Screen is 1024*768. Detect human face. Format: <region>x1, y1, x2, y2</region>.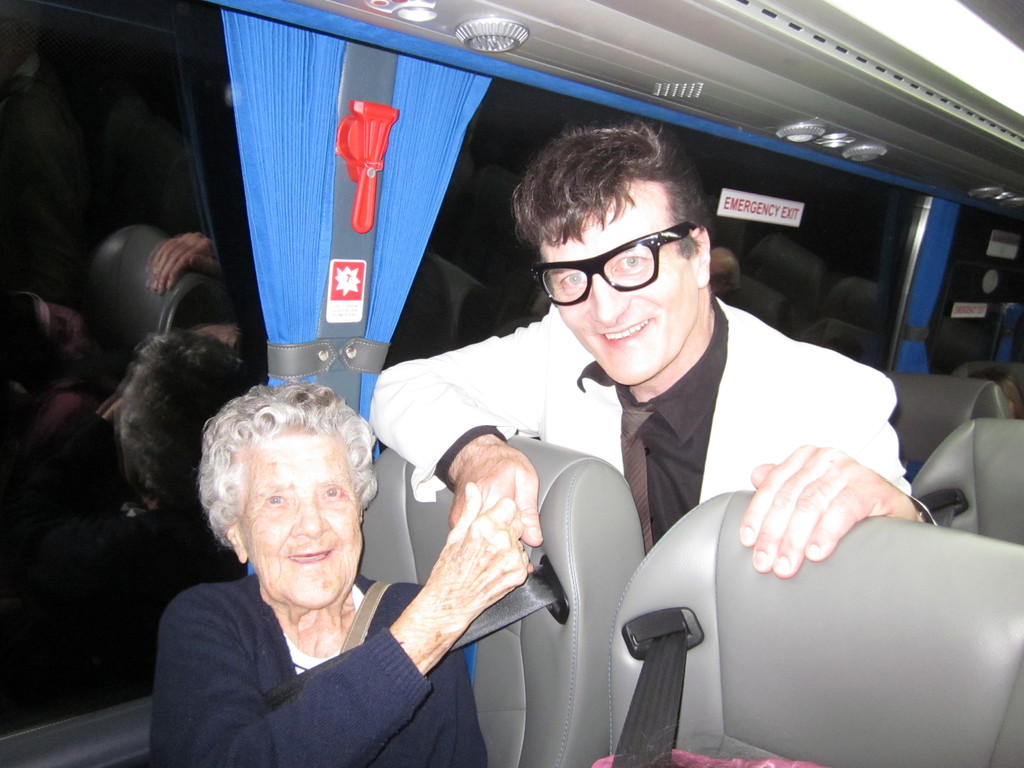
<region>223, 420, 369, 602</region>.
